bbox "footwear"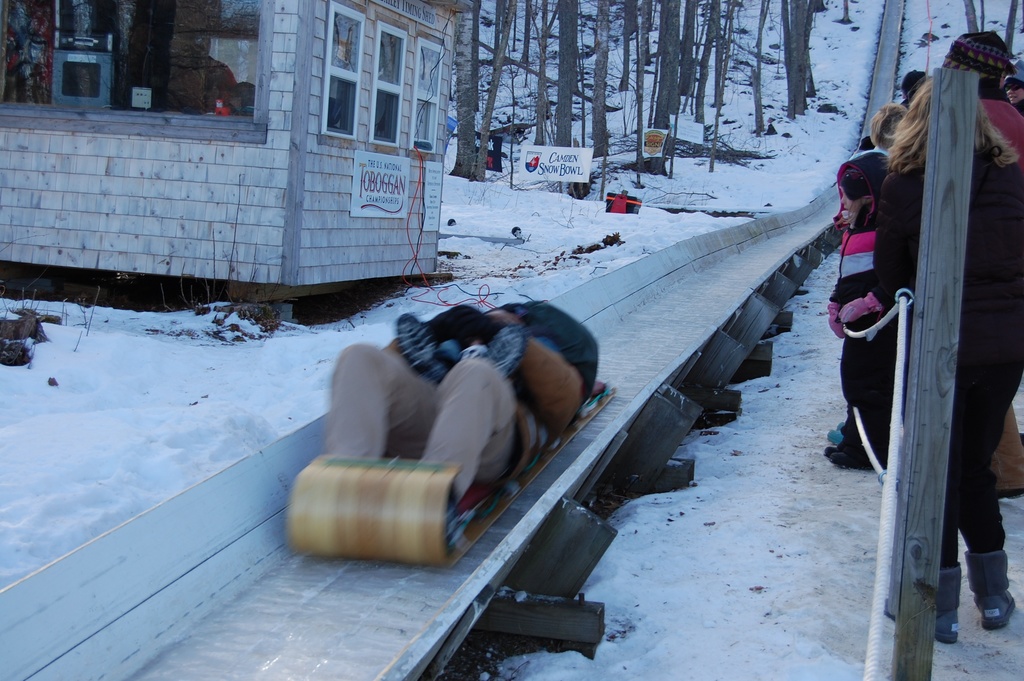
x1=829, y1=434, x2=886, y2=468
